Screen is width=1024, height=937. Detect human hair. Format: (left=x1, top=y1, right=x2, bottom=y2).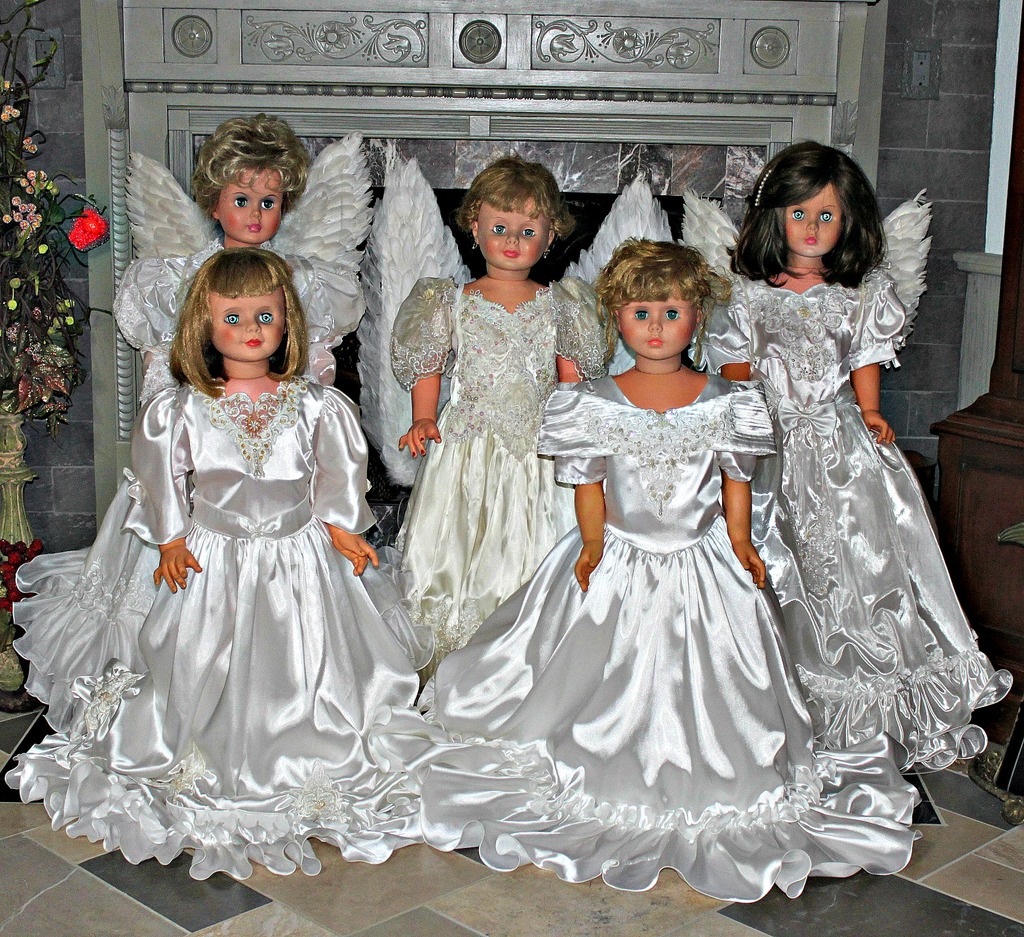
(left=456, top=150, right=578, bottom=243).
